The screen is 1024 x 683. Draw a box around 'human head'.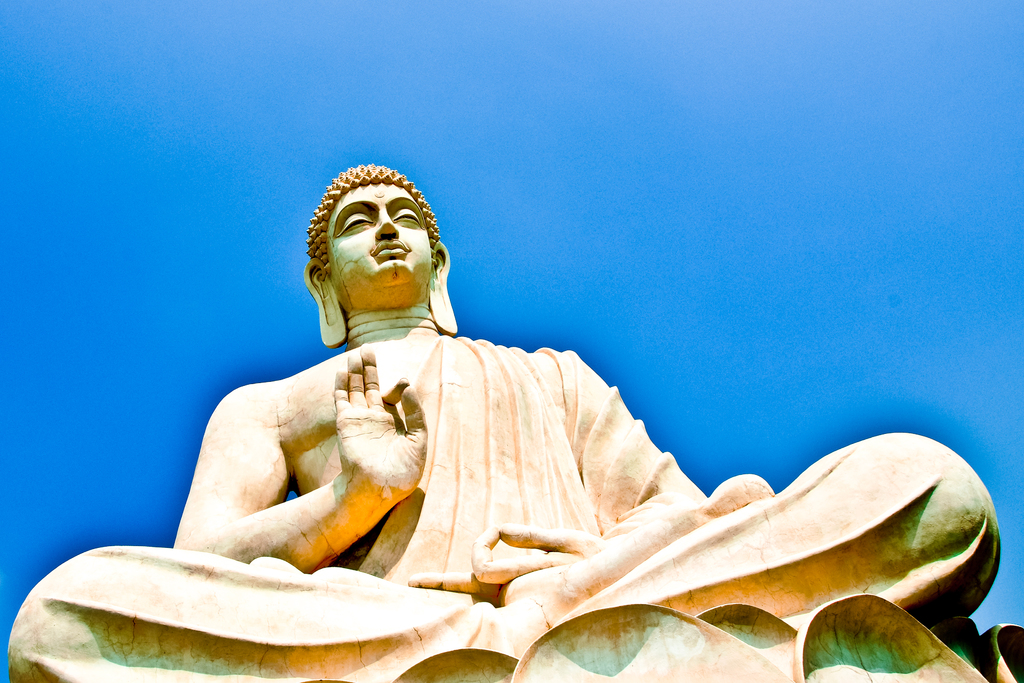
(300,167,449,333).
